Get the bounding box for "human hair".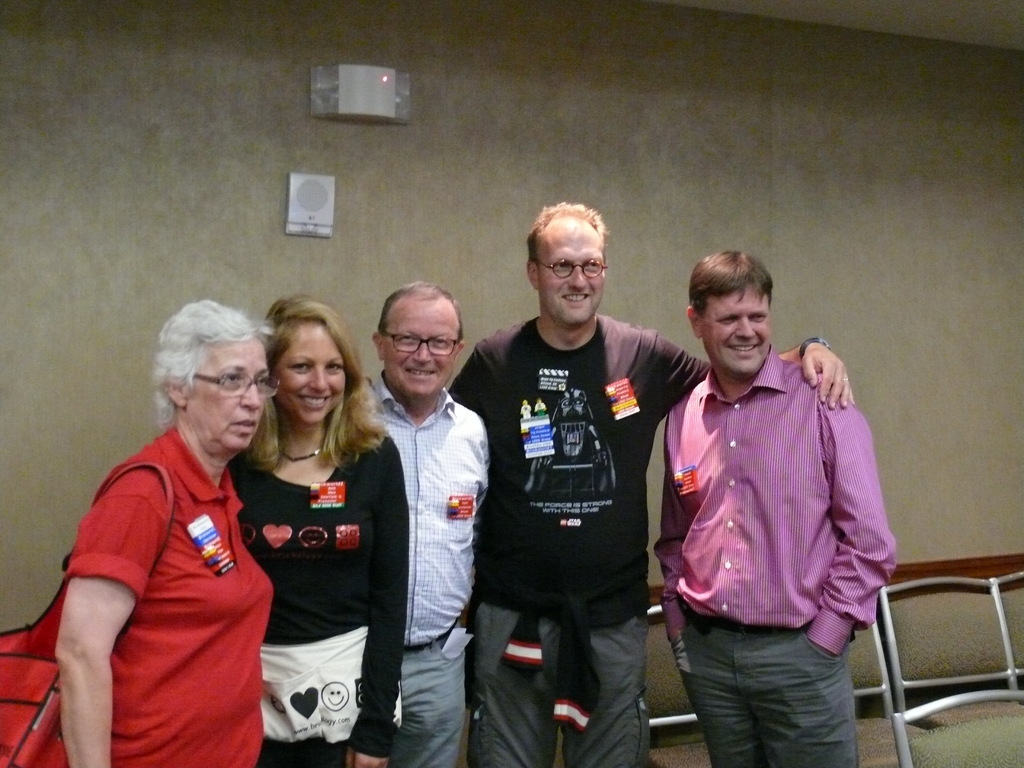
Rect(252, 294, 362, 479).
